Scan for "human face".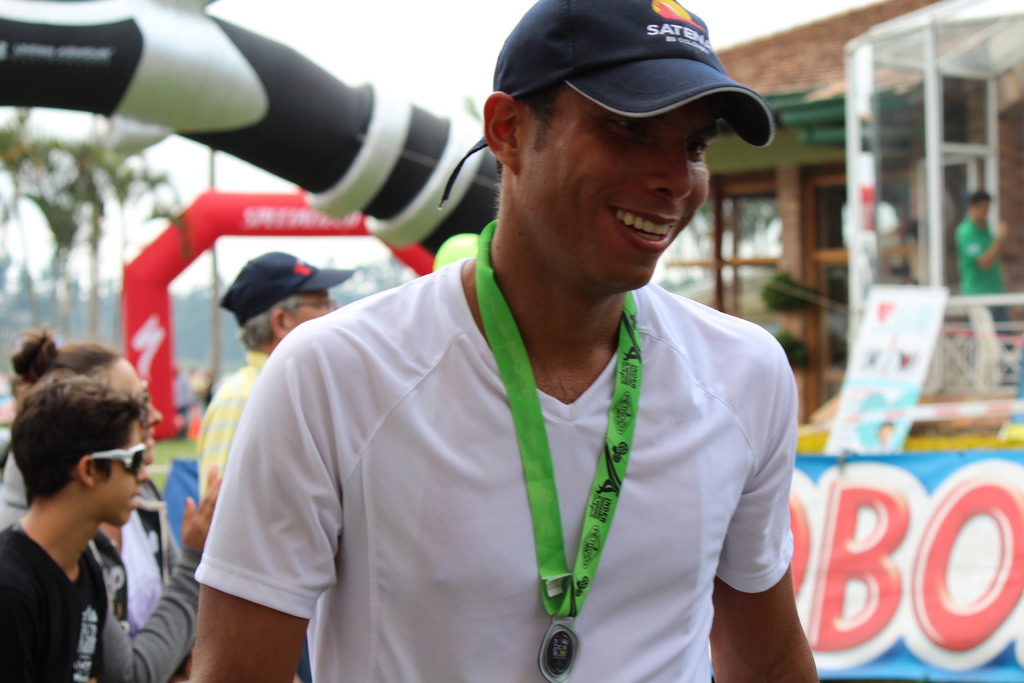
Scan result: 95:422:147:520.
